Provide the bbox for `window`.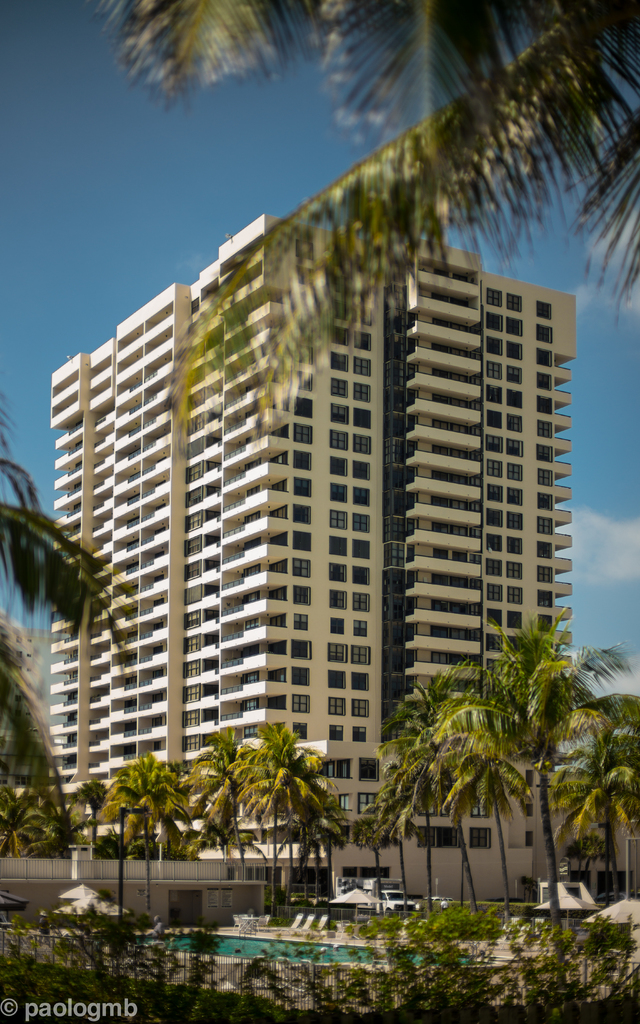
[327,646,346,659].
